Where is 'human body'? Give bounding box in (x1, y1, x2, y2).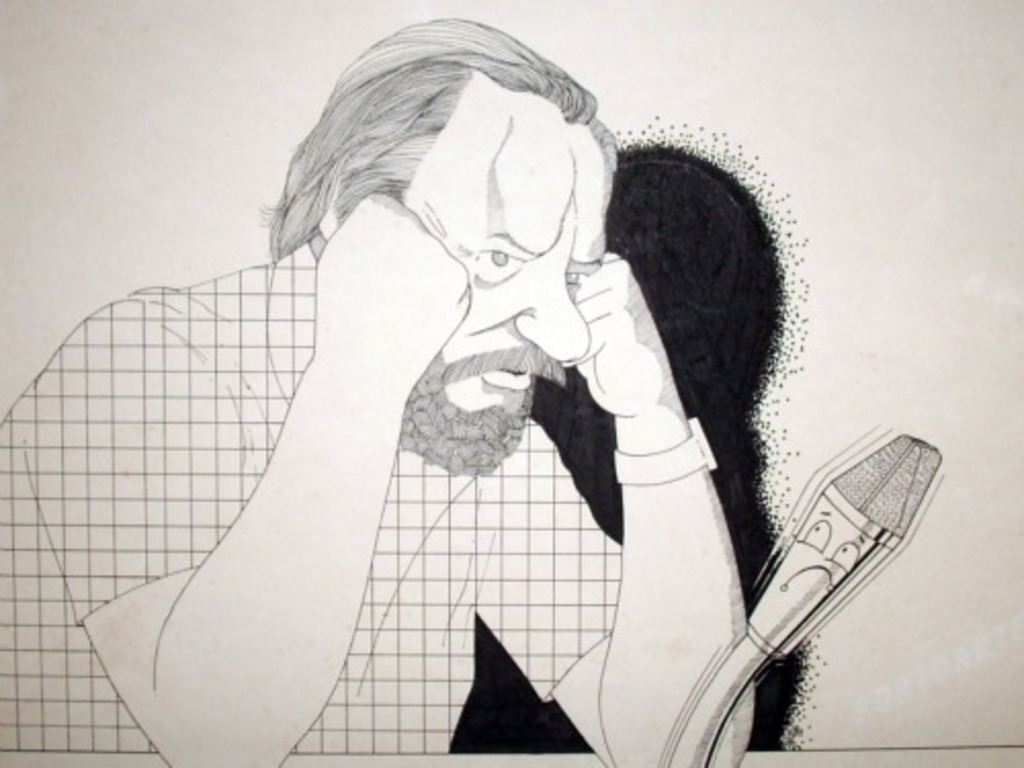
(0, 10, 762, 766).
